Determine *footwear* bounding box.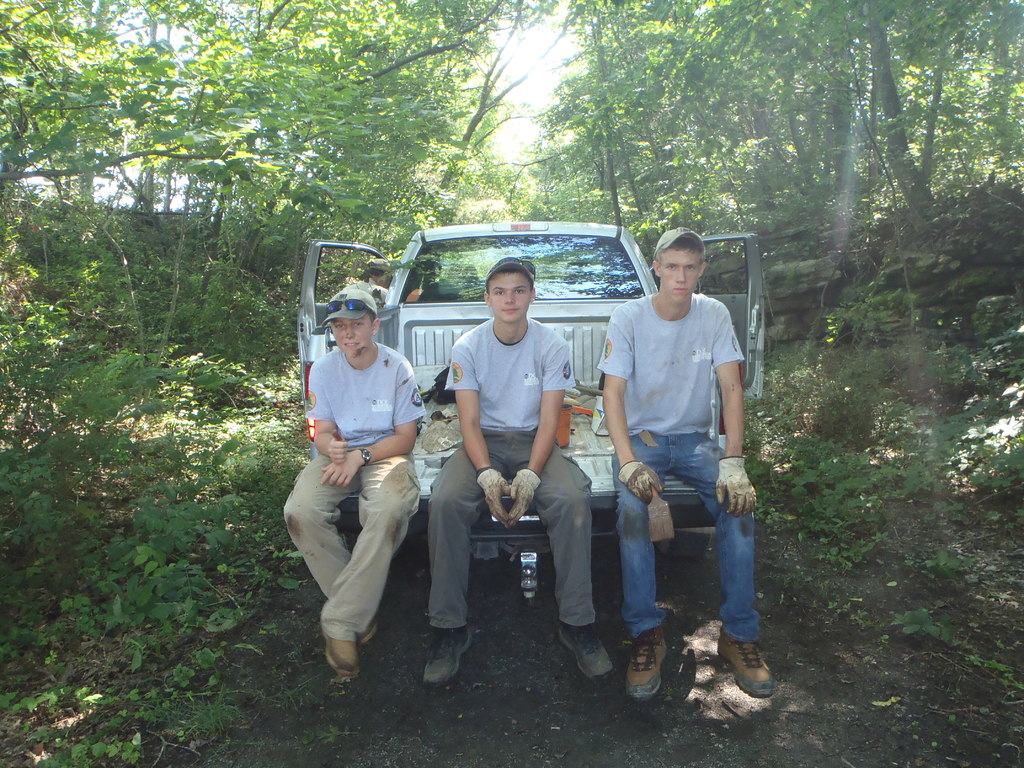
Determined: <bbox>558, 622, 612, 678</bbox>.
